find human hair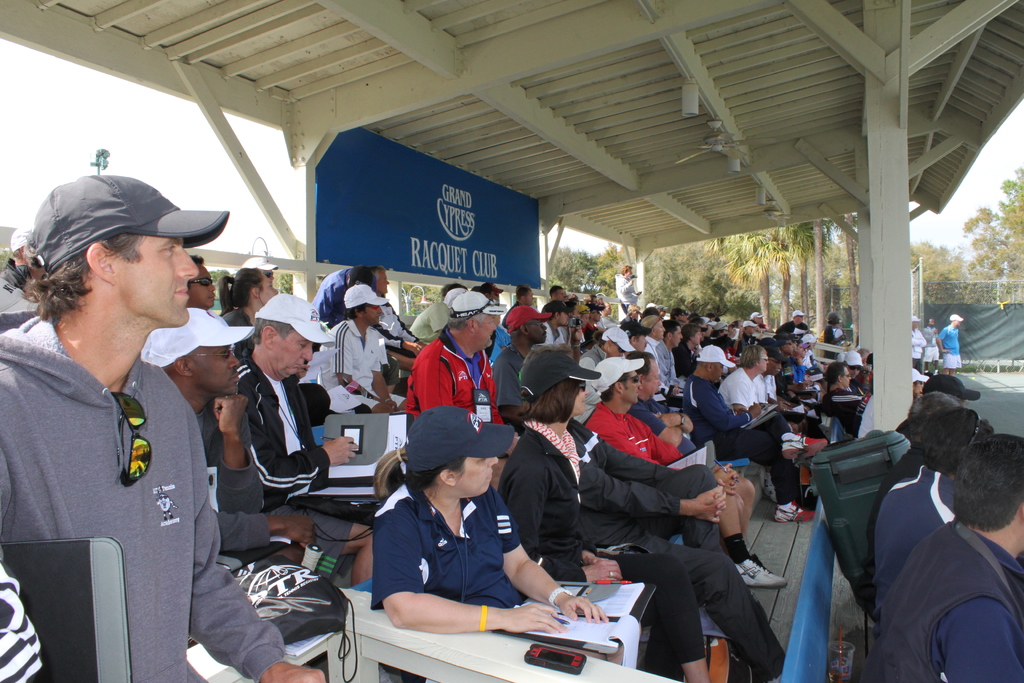
441:284:468:300
